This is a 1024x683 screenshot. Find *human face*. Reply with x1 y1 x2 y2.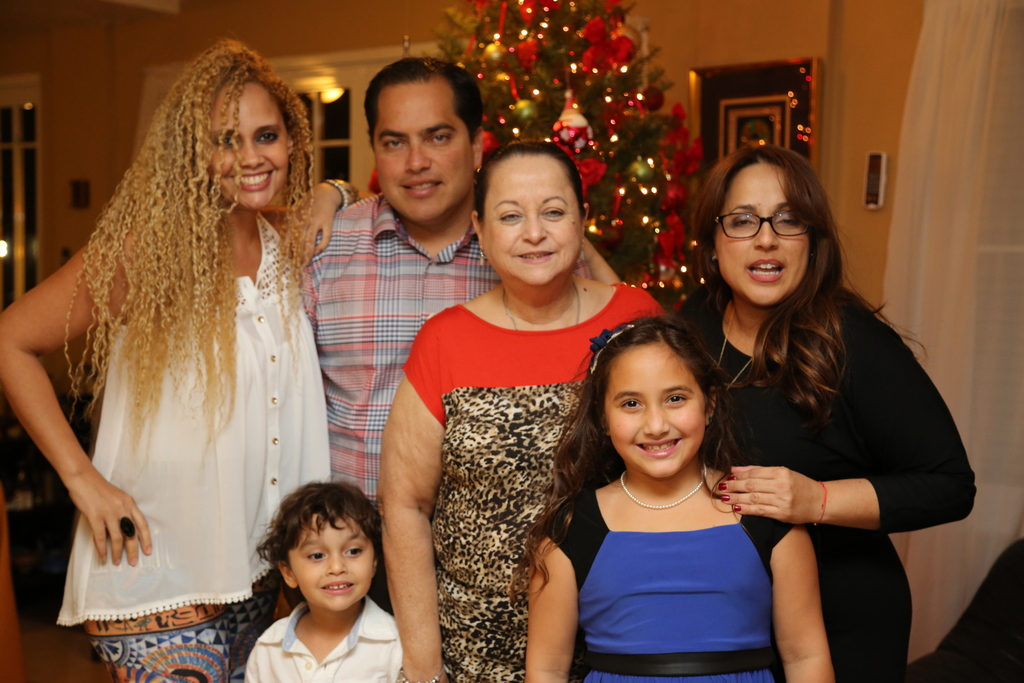
609 345 703 472.
